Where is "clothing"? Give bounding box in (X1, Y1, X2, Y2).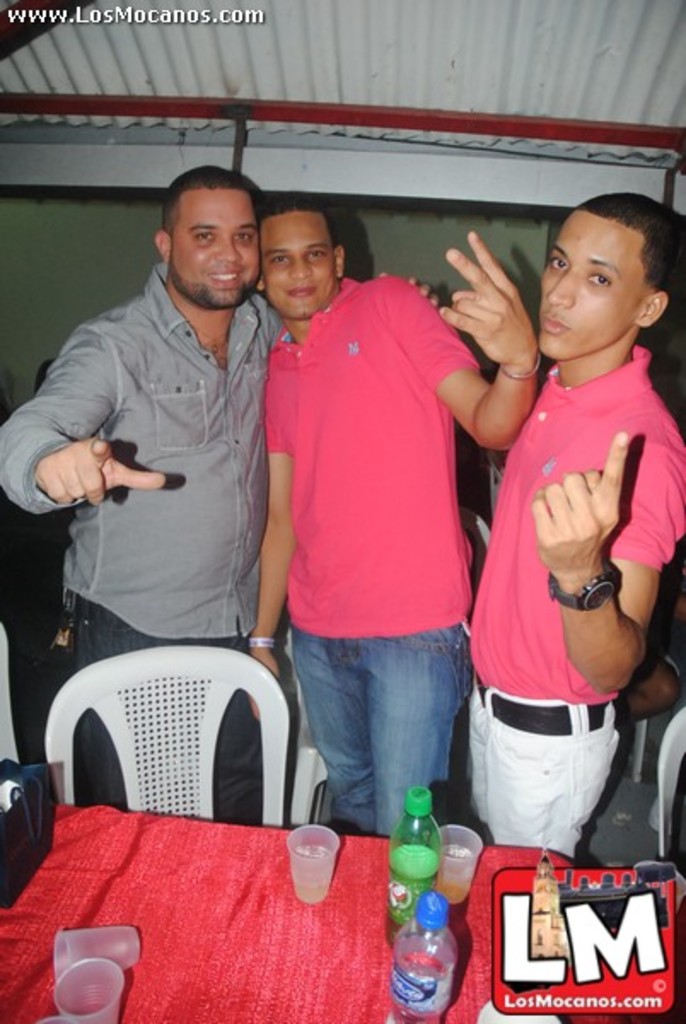
(259, 271, 474, 831).
